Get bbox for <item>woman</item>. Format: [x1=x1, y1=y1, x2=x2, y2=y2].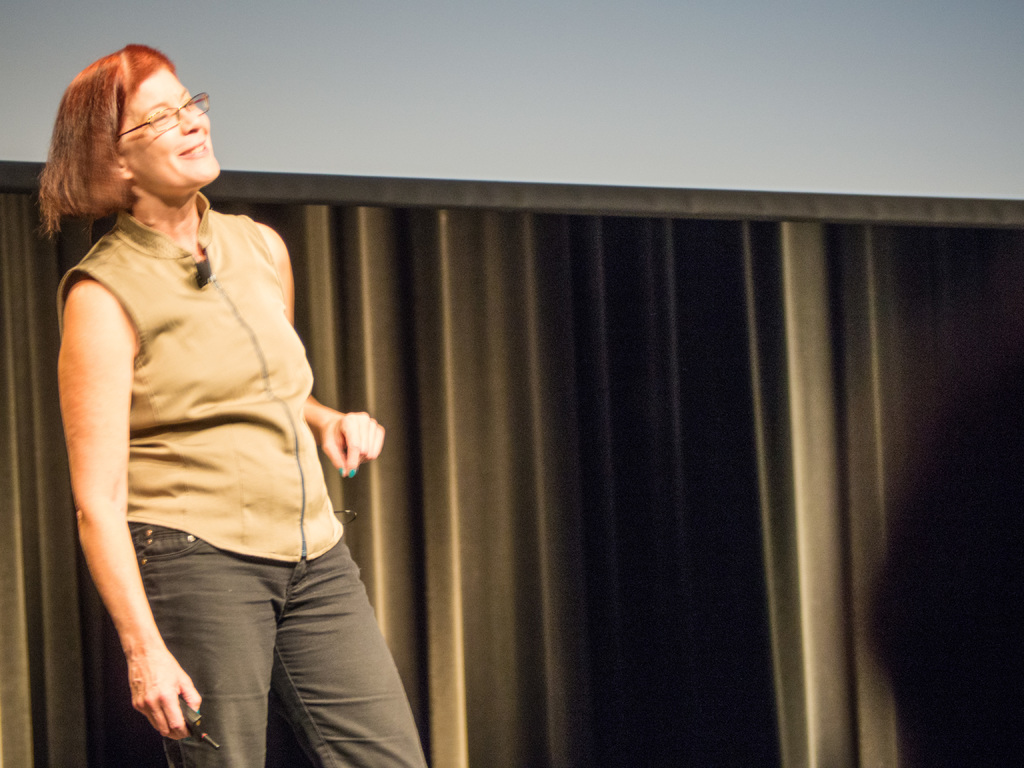
[x1=28, y1=56, x2=373, y2=760].
